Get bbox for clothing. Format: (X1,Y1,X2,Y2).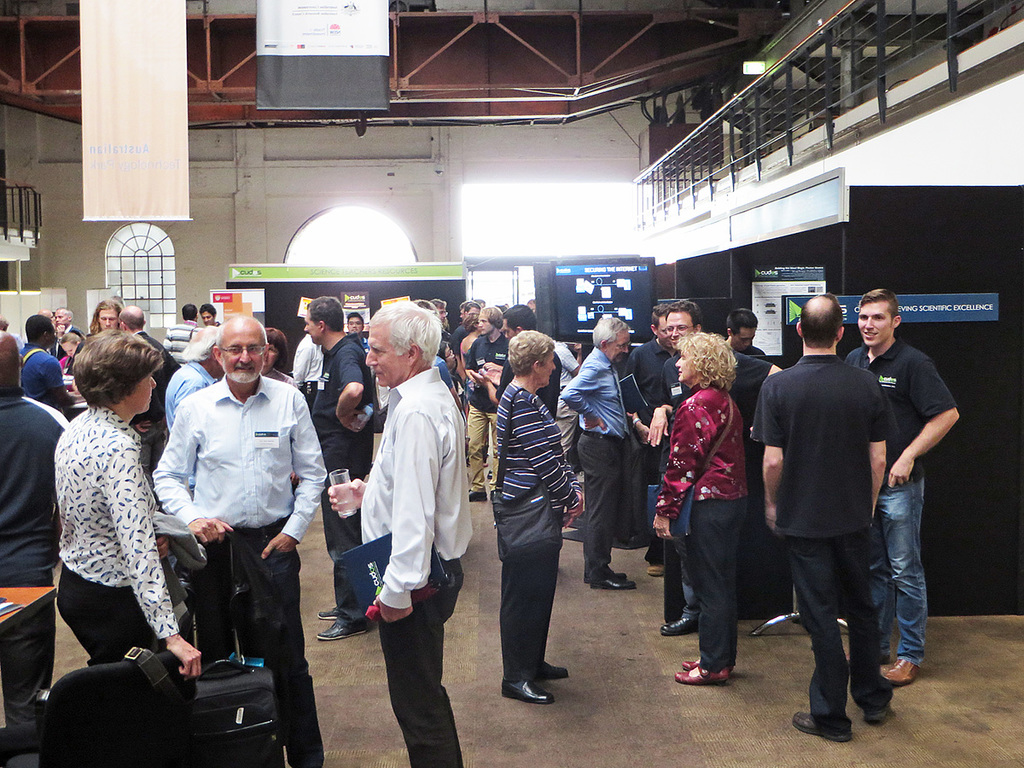
(310,335,385,608).
